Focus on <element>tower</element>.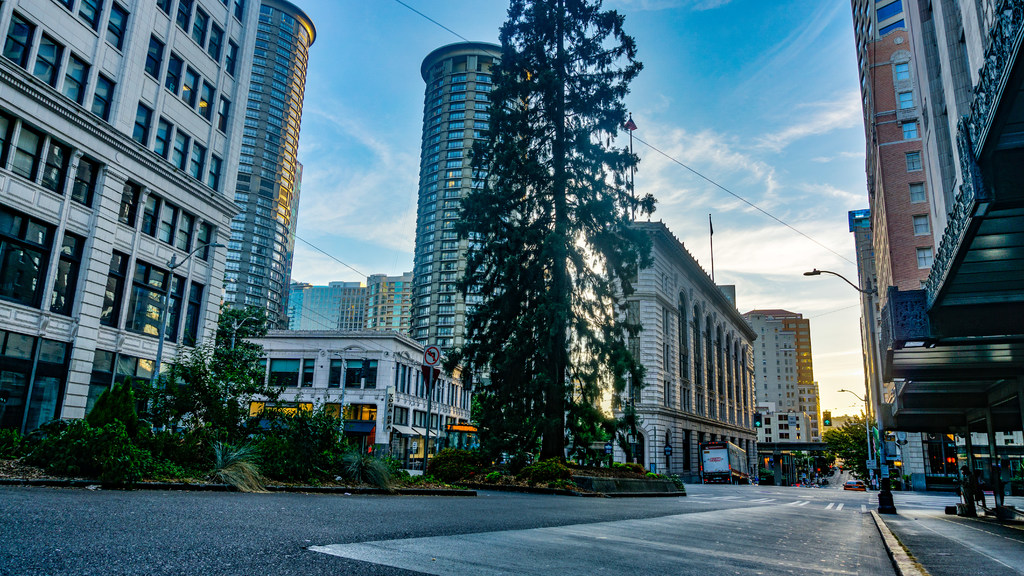
Focused at bbox(735, 288, 833, 469).
